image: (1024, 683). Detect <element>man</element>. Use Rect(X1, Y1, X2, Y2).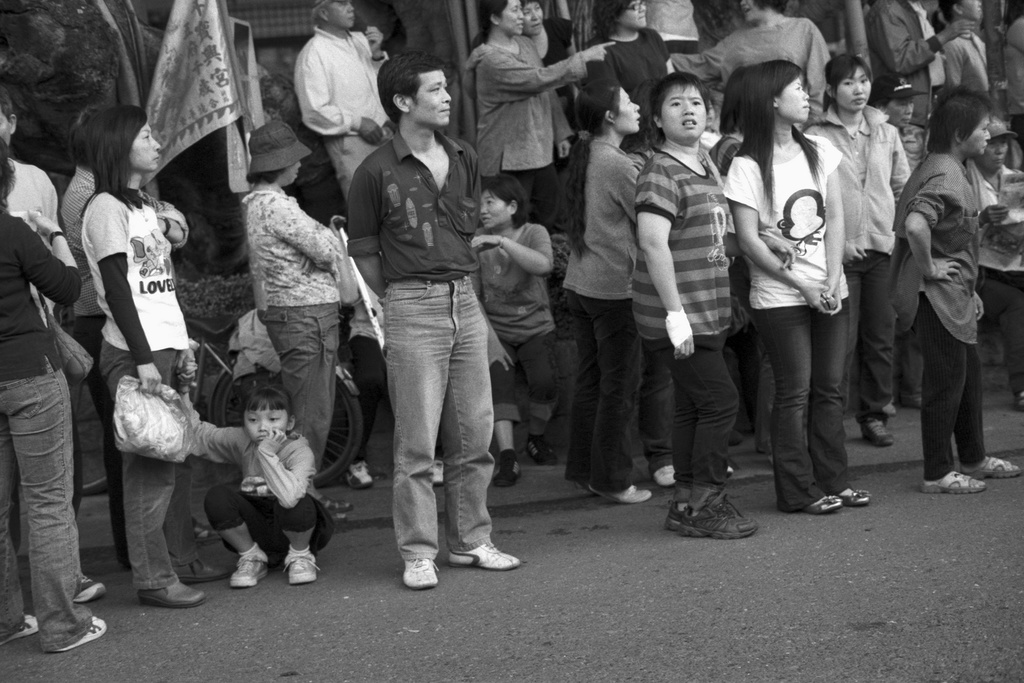
Rect(335, 42, 504, 619).
